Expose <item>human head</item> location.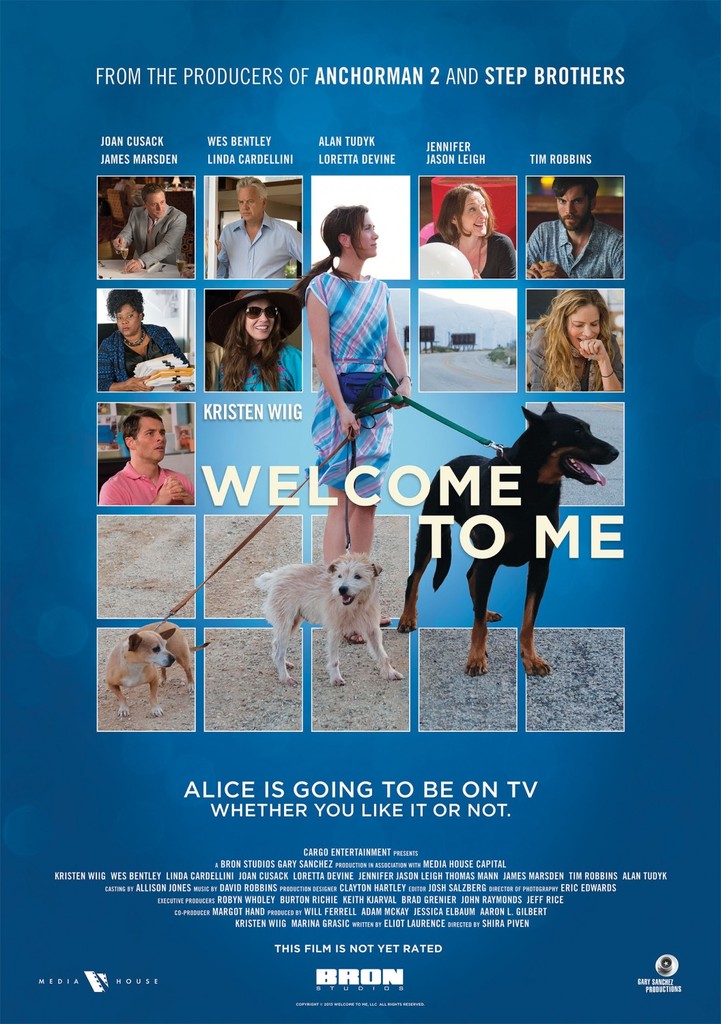
Exposed at 234,179,266,225.
